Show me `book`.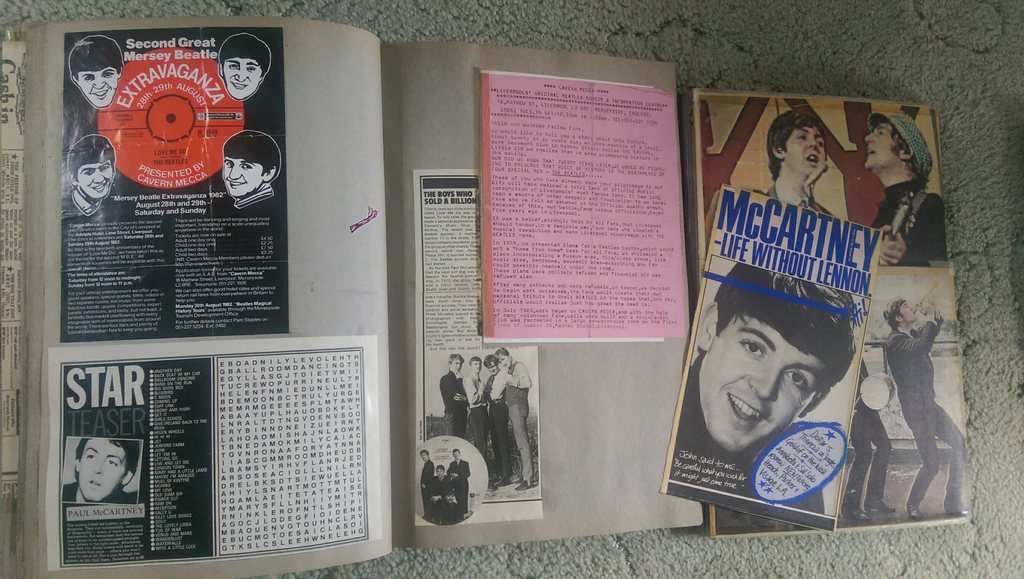
`book` is here: Rect(0, 19, 694, 578).
